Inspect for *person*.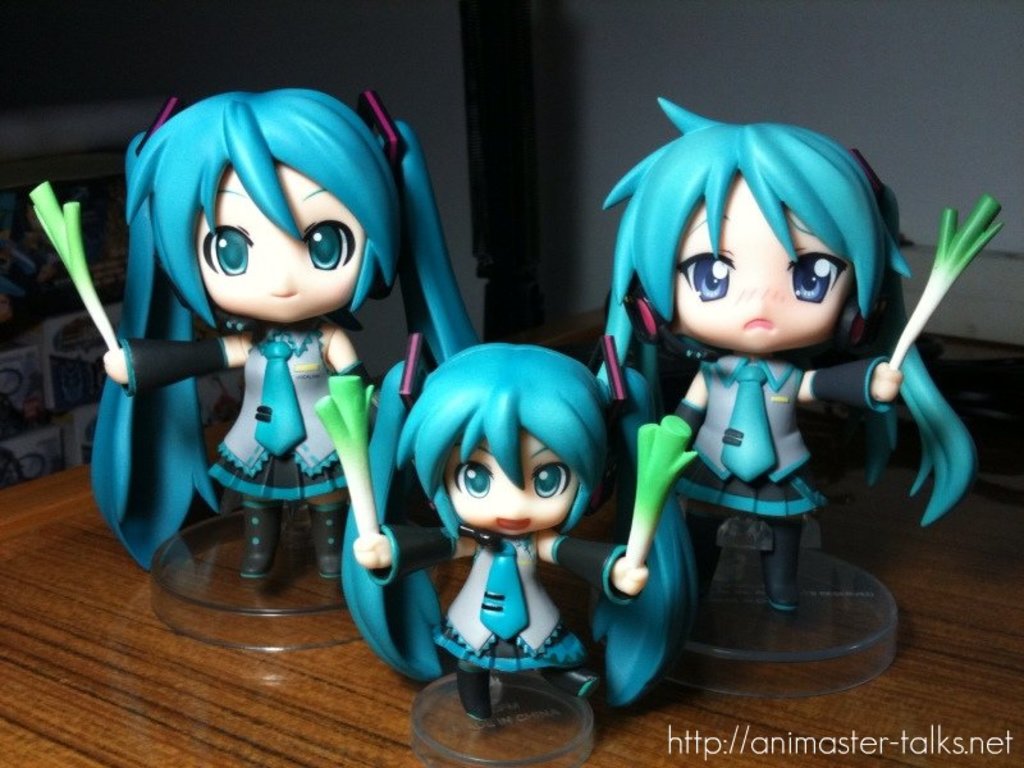
Inspection: locate(86, 90, 488, 576).
